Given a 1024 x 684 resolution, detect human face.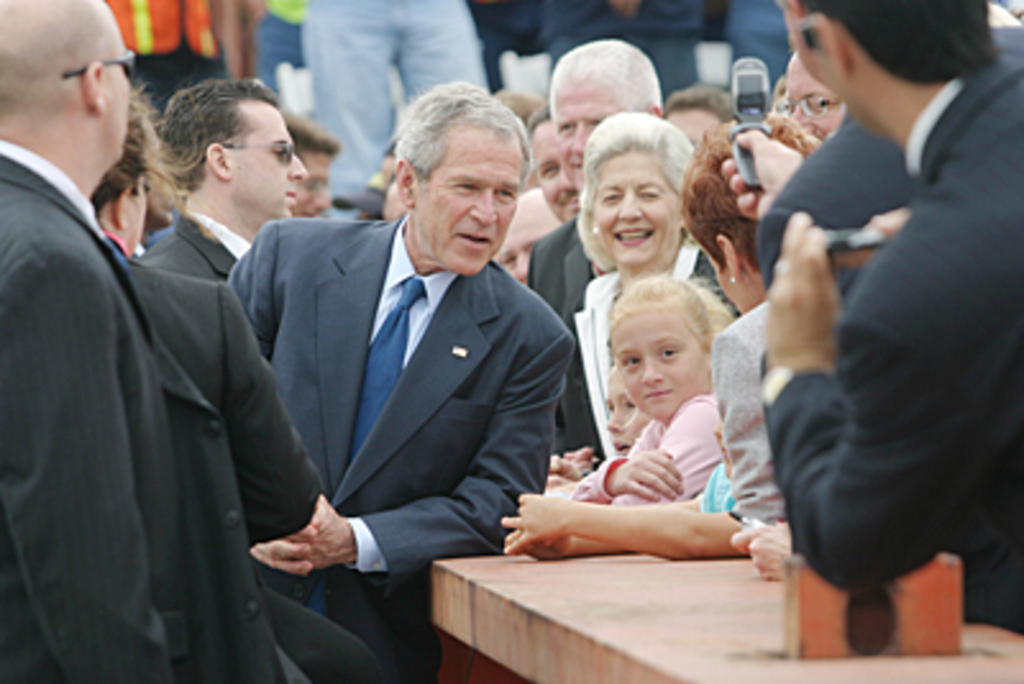
BBox(596, 146, 686, 264).
